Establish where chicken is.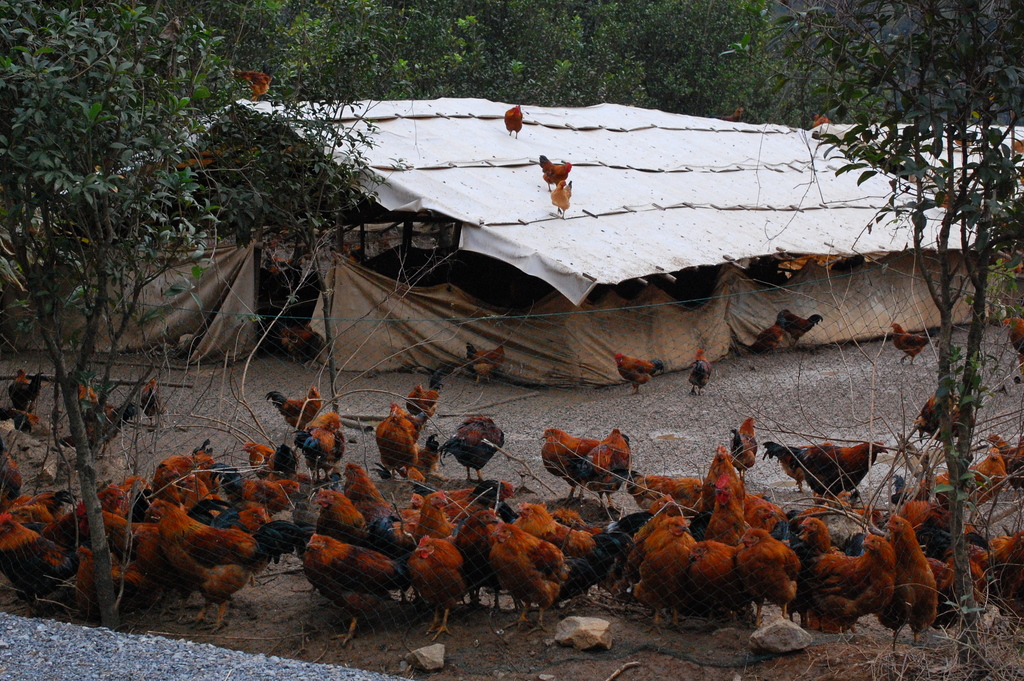
Established at 748 325 784 350.
